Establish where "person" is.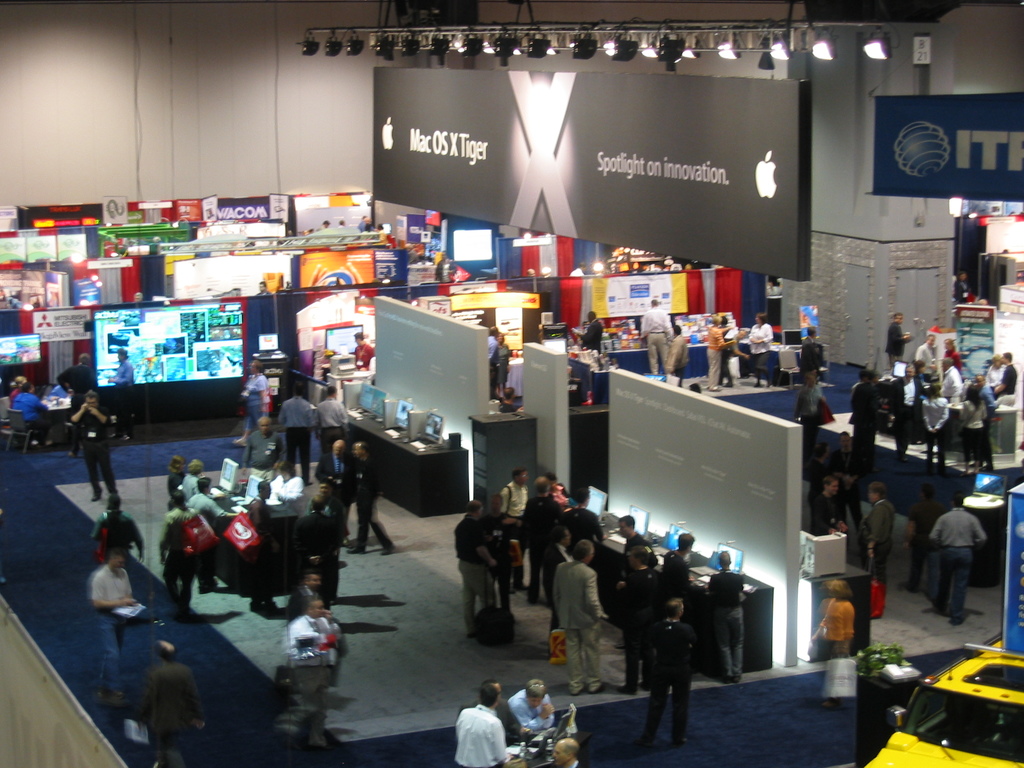
Established at pyautogui.locateOnScreen(960, 376, 984, 468).
